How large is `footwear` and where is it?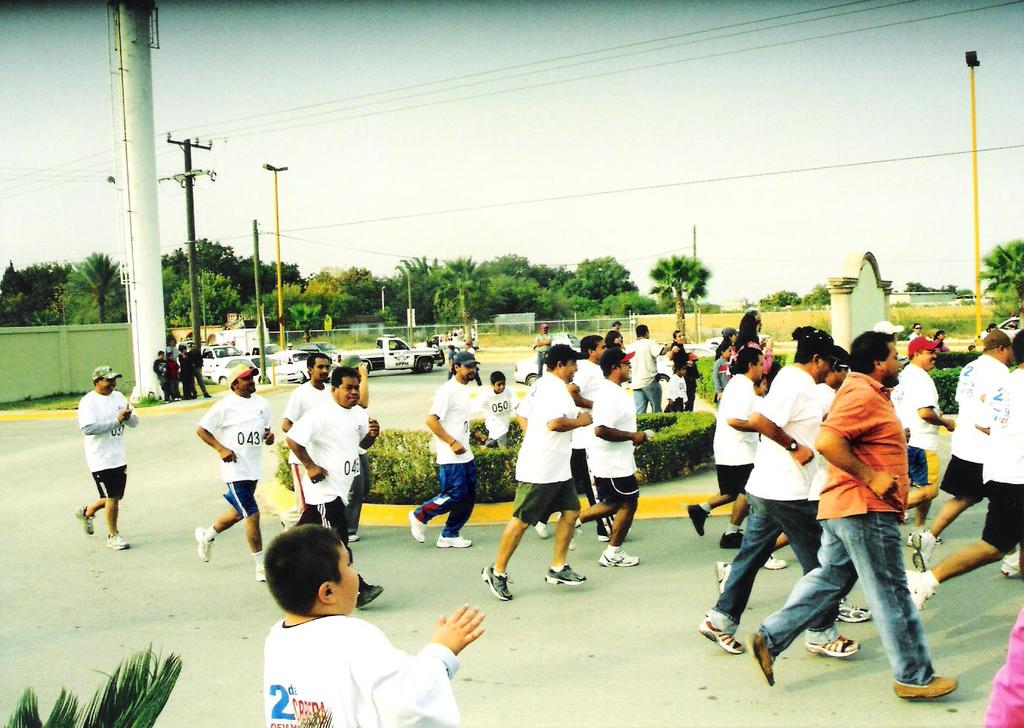
Bounding box: box=[196, 526, 214, 563].
